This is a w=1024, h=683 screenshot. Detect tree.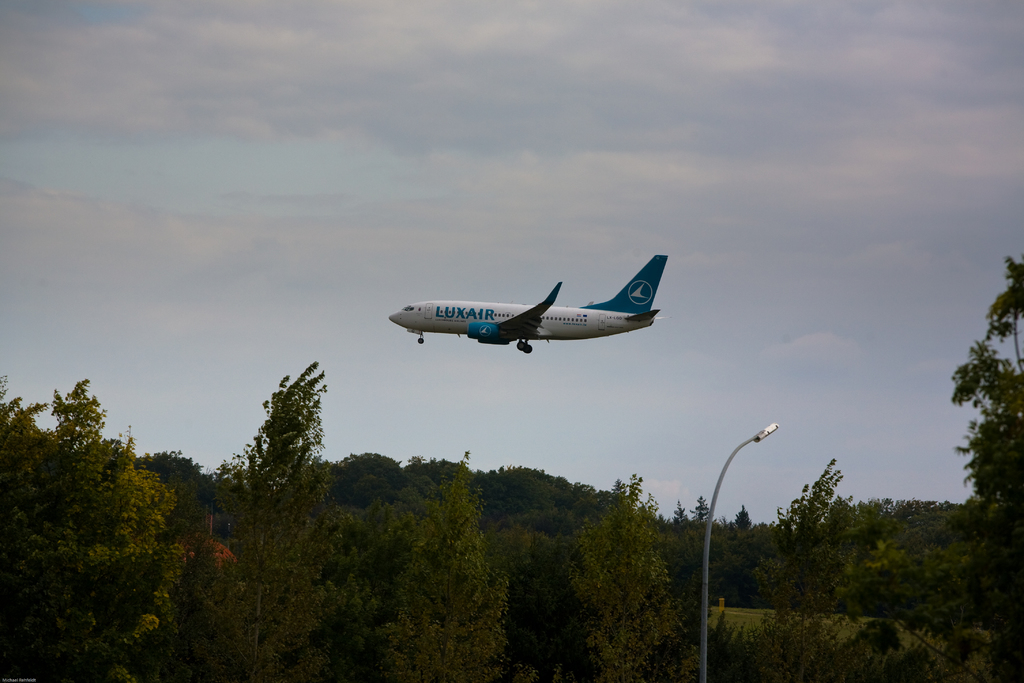
crop(0, 377, 202, 673).
